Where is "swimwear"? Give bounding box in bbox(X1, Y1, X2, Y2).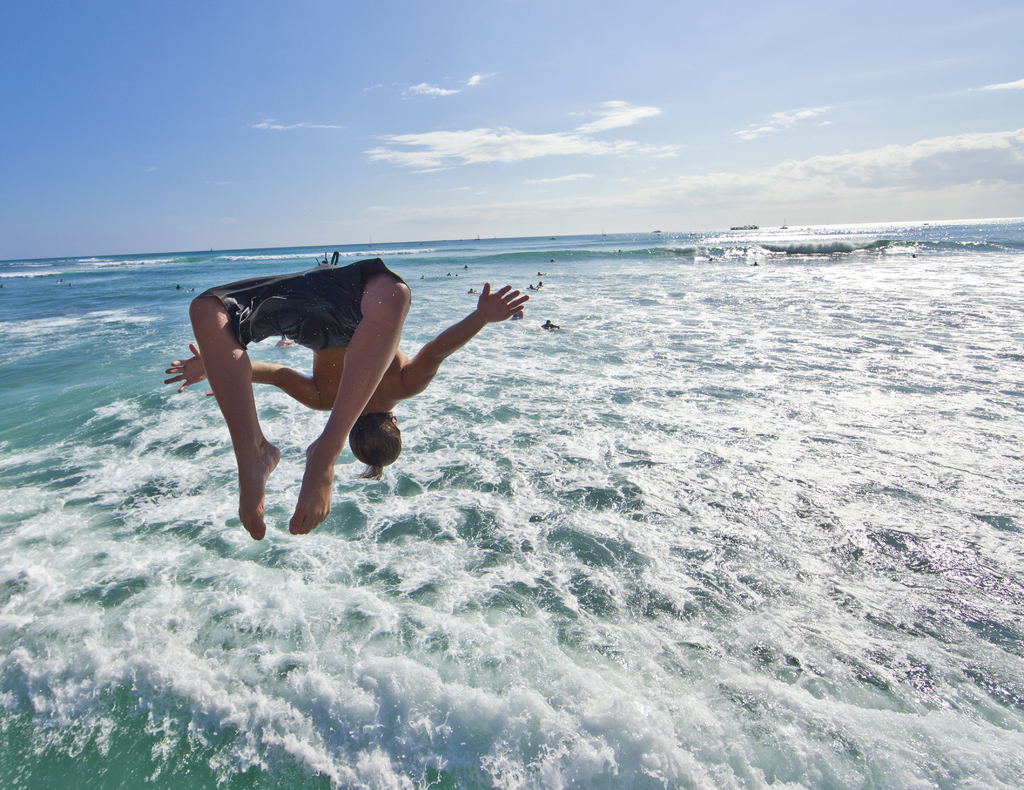
bbox(197, 258, 413, 350).
